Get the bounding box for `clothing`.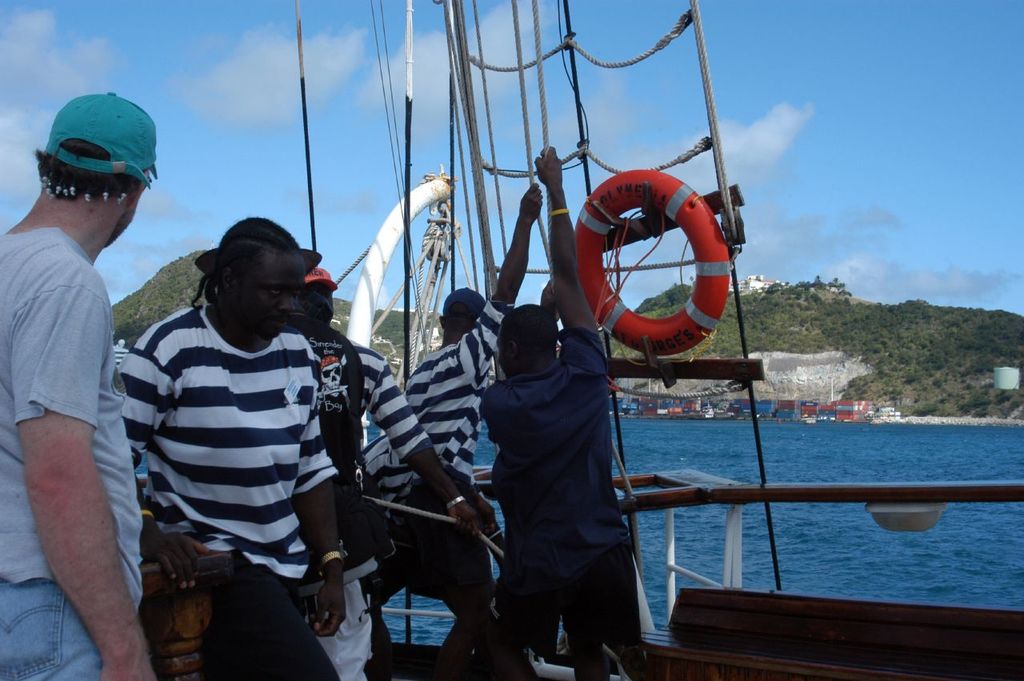
[289,325,503,680].
